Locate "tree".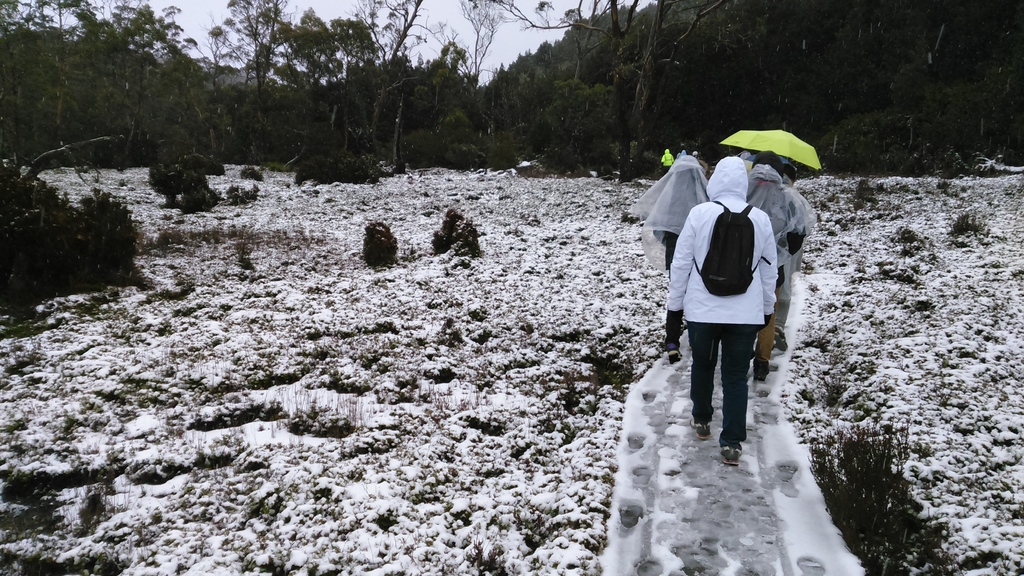
Bounding box: 493 0 729 179.
